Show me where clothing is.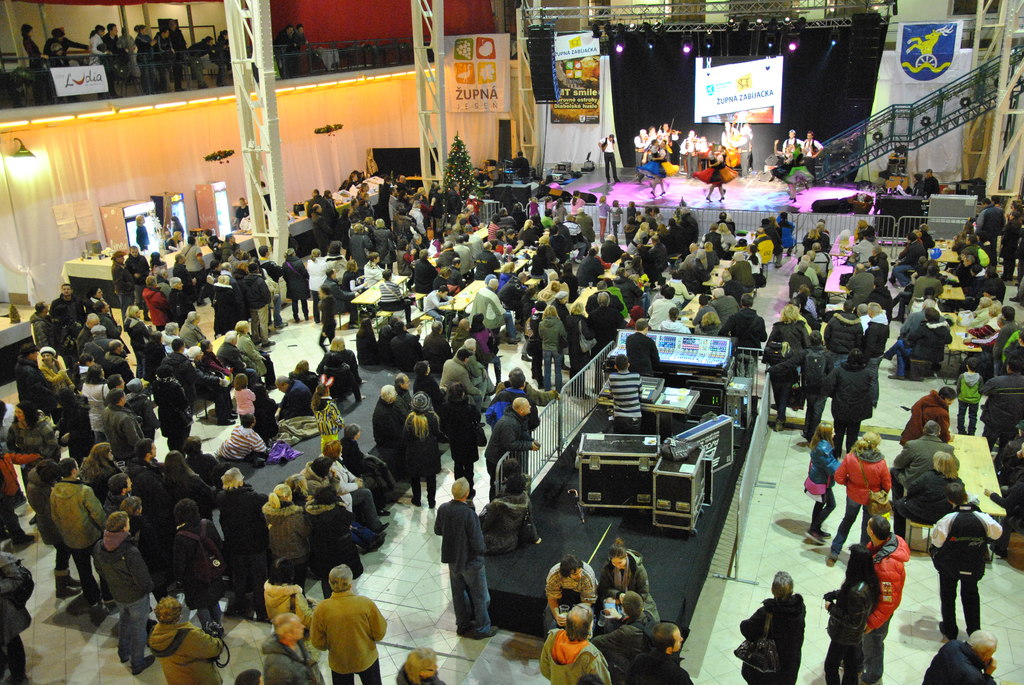
clothing is at (162,342,205,407).
